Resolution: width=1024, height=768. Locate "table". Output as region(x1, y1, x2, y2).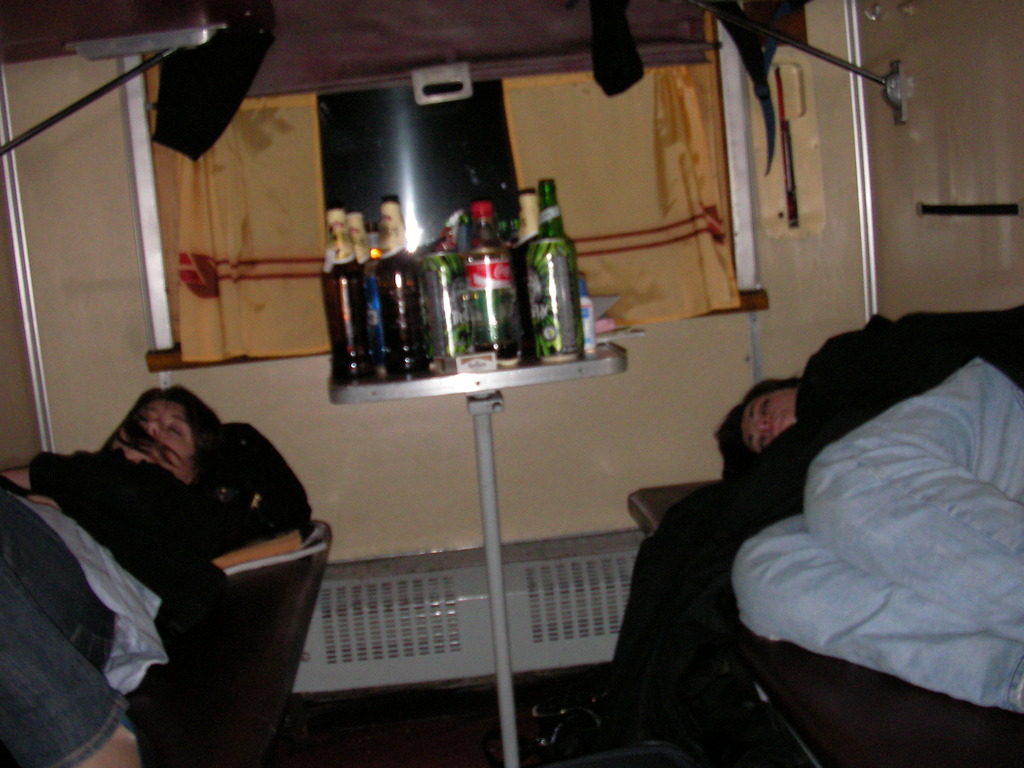
region(296, 260, 675, 716).
